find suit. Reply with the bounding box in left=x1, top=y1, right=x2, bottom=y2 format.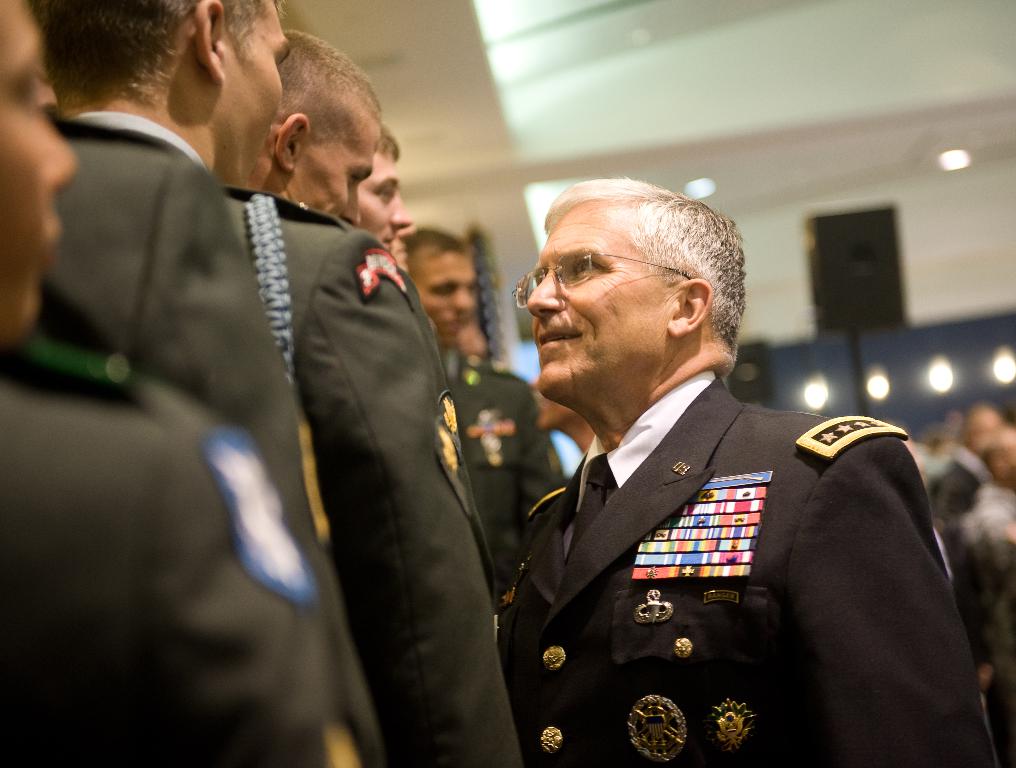
left=464, top=297, right=956, bottom=752.
